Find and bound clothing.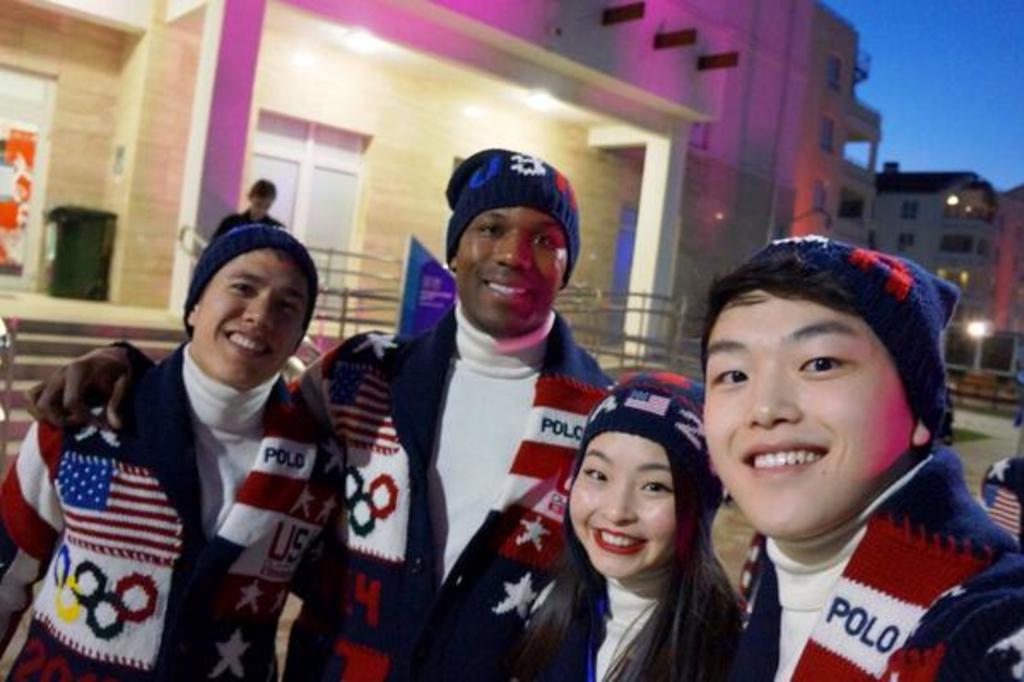
Bound: (51,297,340,675).
